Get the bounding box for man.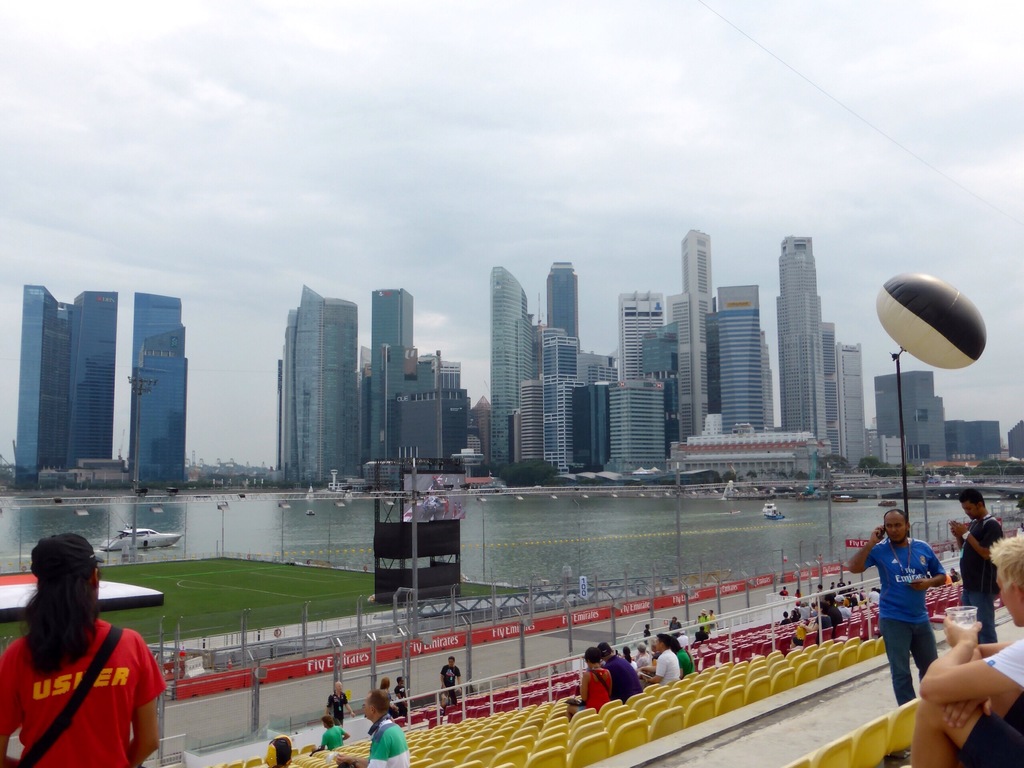
bbox(333, 686, 417, 767).
